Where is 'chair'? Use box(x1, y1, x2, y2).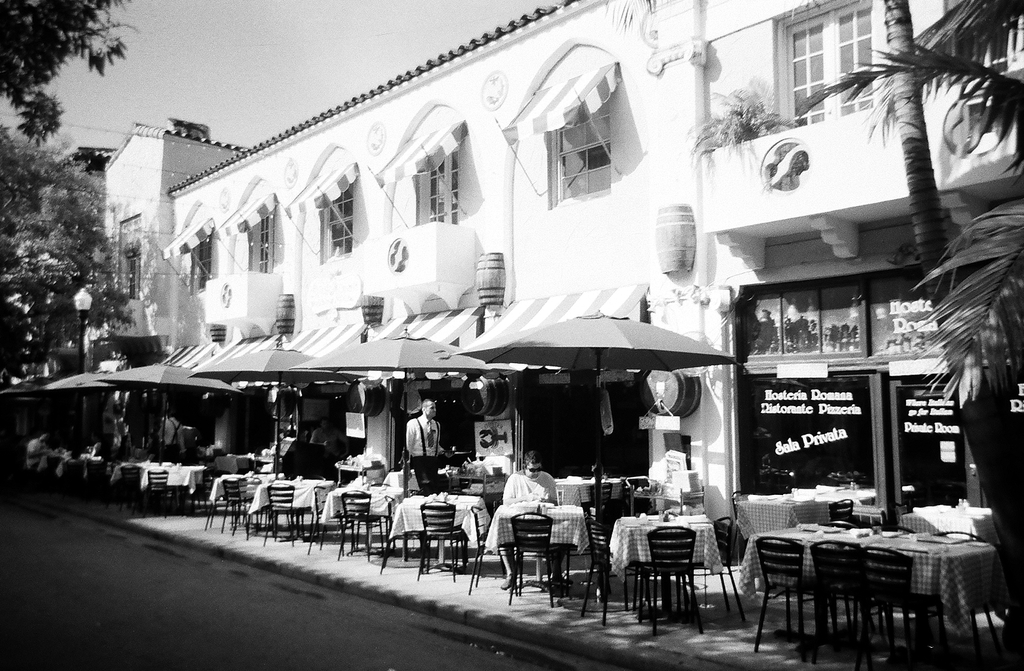
box(467, 503, 517, 595).
